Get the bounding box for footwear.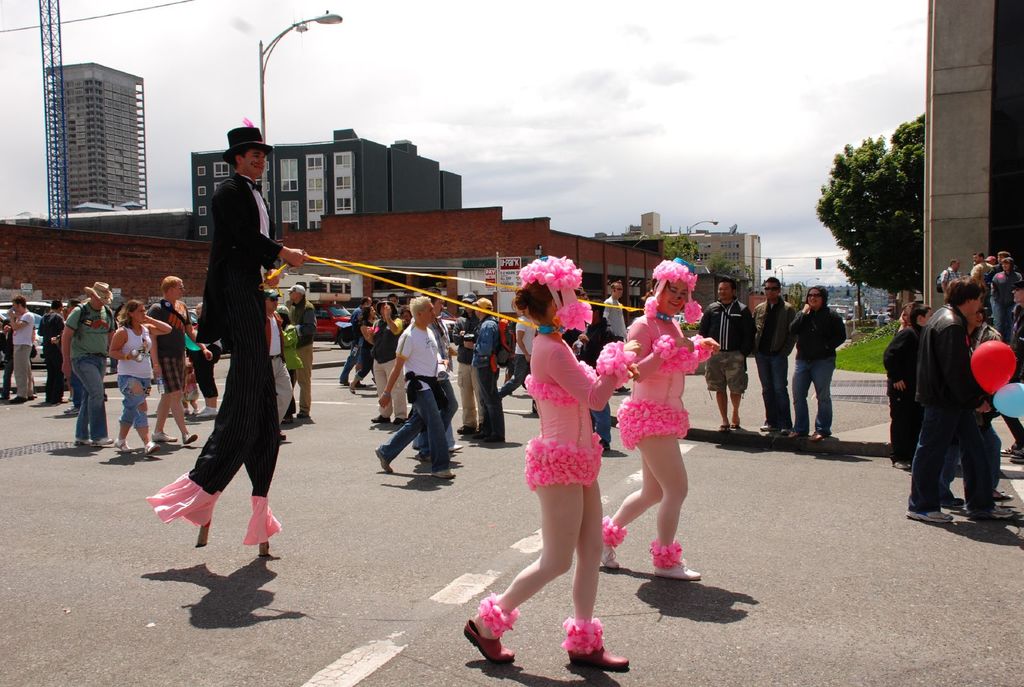
x1=903, y1=508, x2=949, y2=525.
